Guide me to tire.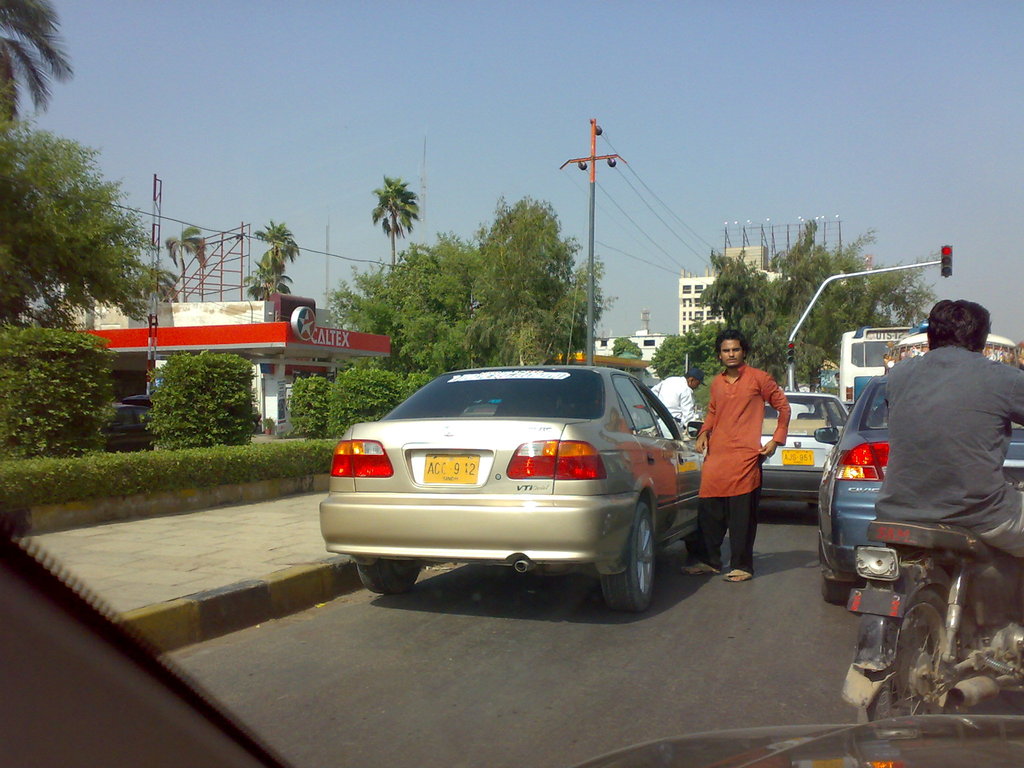
Guidance: [605, 483, 665, 619].
